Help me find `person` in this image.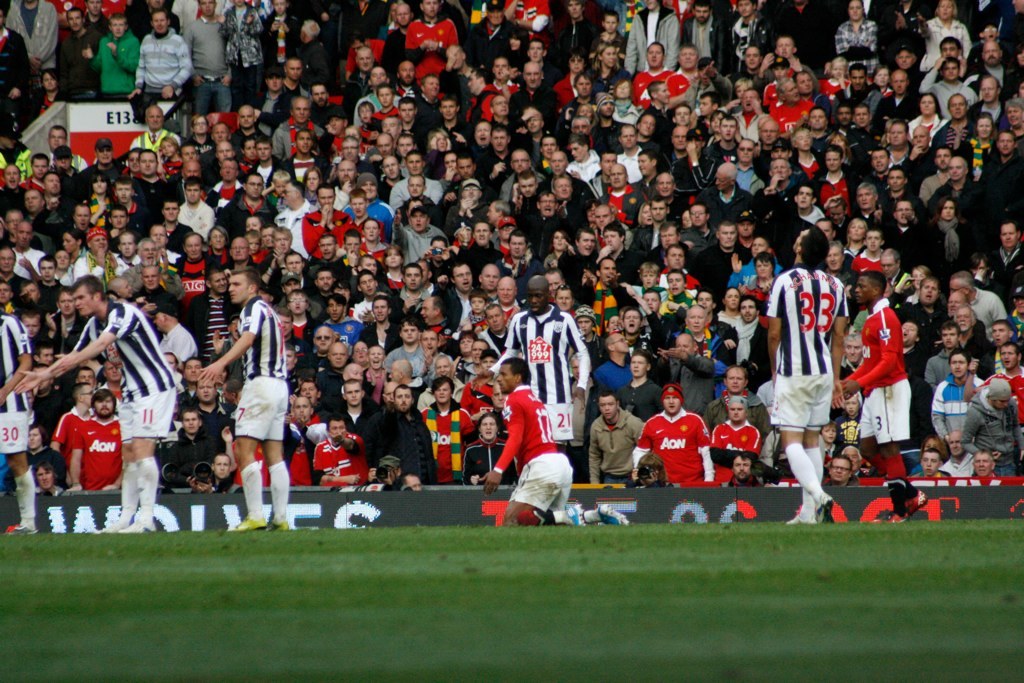
Found it: left=68, top=384, right=124, bottom=488.
